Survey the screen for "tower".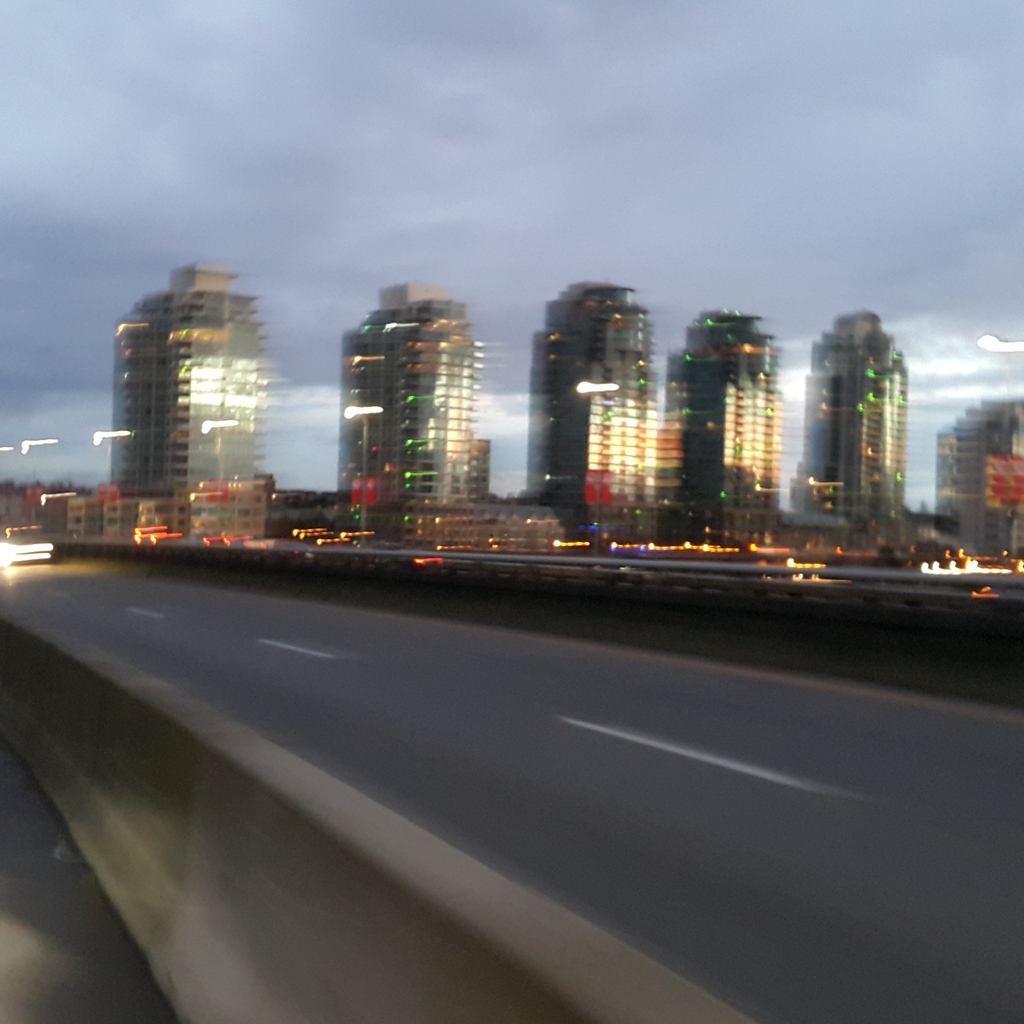
Survey found: <region>529, 281, 663, 559</region>.
